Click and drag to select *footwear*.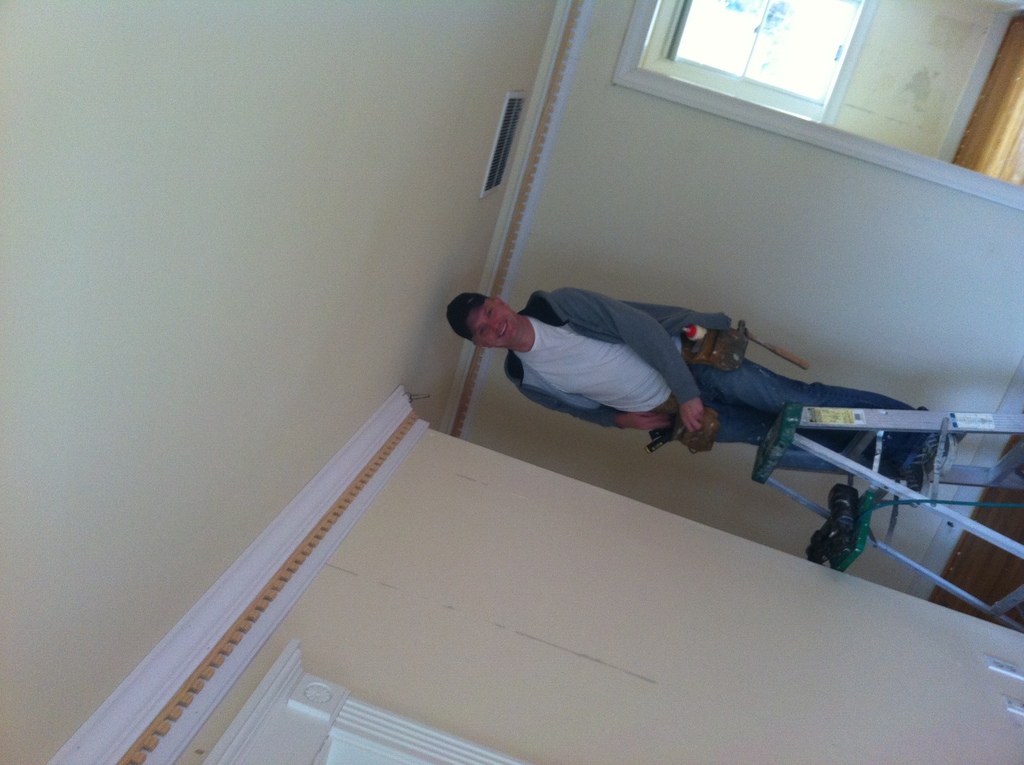
Selection: [x1=931, y1=427, x2=957, y2=473].
